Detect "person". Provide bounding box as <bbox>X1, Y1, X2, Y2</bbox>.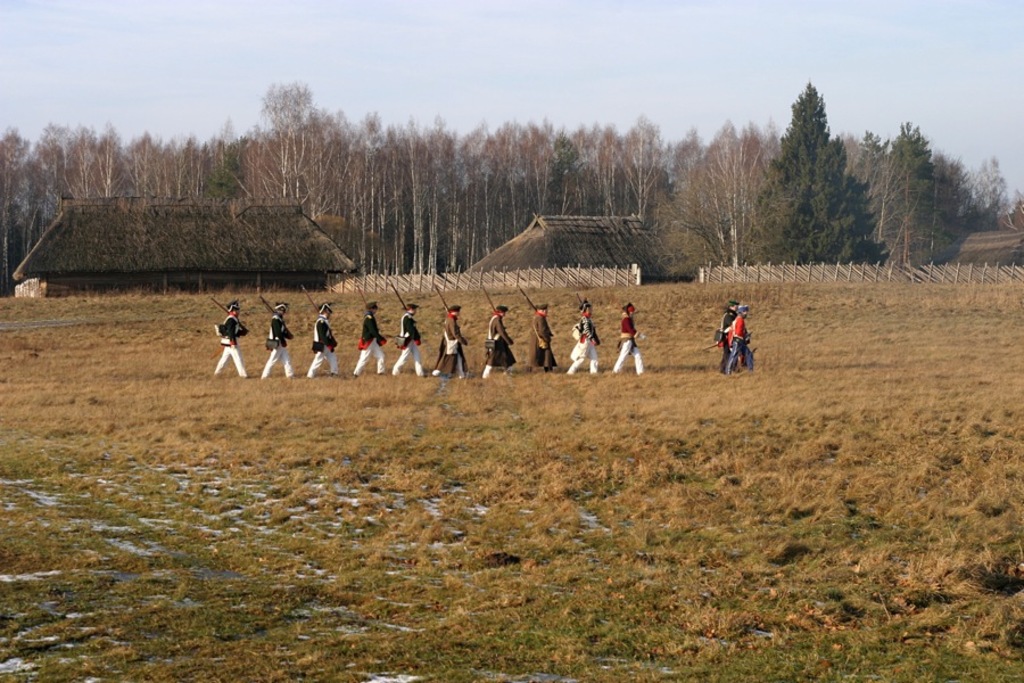
<bbox>342, 305, 388, 386</bbox>.
